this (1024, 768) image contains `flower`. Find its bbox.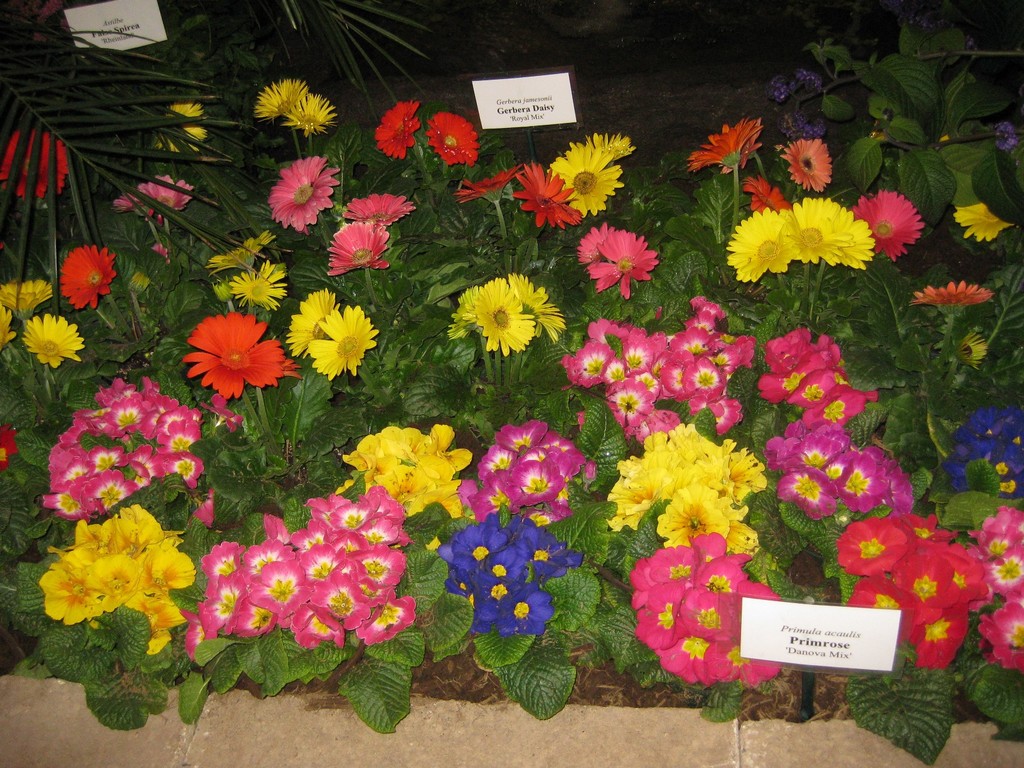
box(511, 161, 584, 231).
